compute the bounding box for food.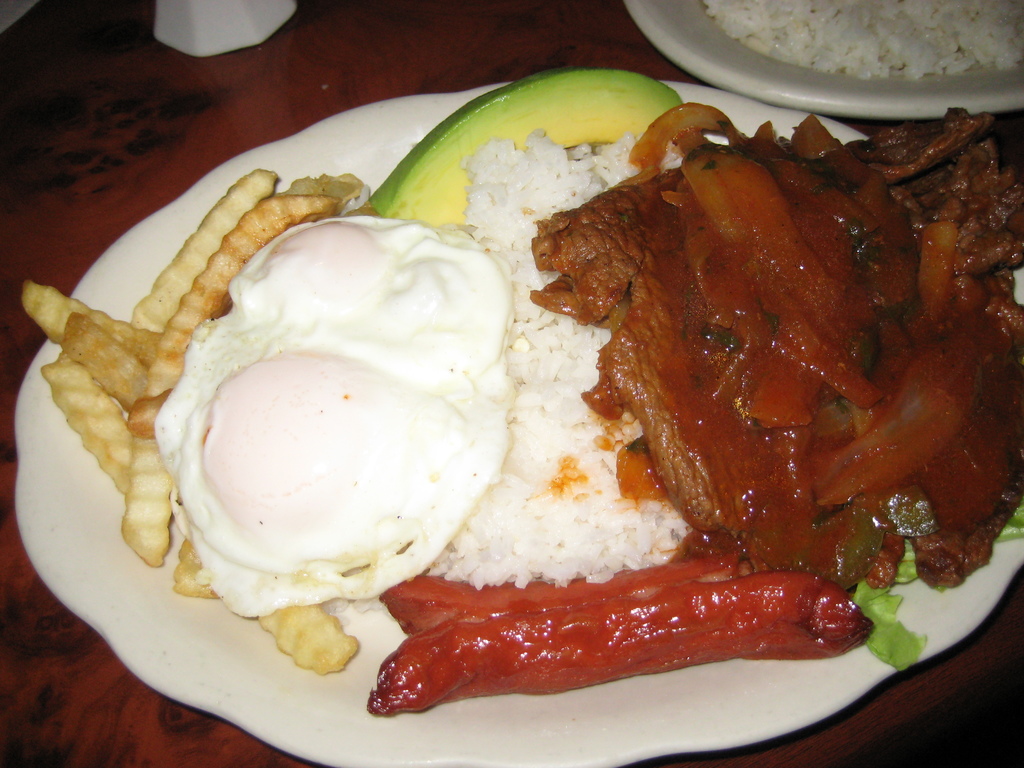
[left=188, top=74, right=992, bottom=732].
